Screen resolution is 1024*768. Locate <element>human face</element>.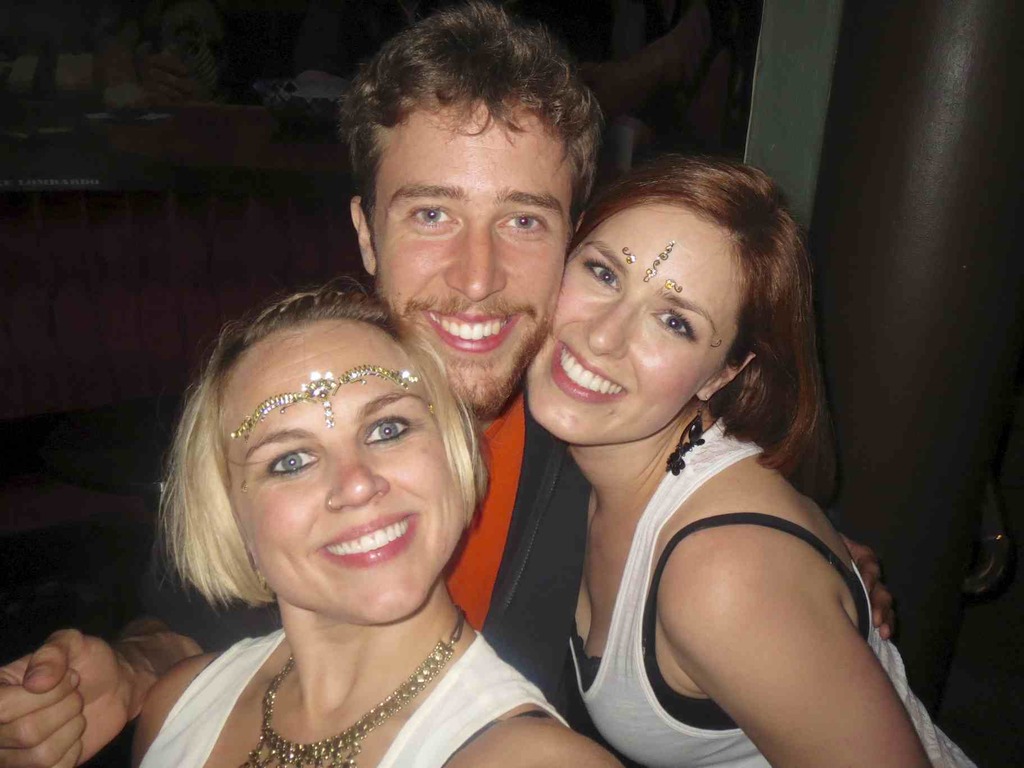
<box>223,341,460,627</box>.
